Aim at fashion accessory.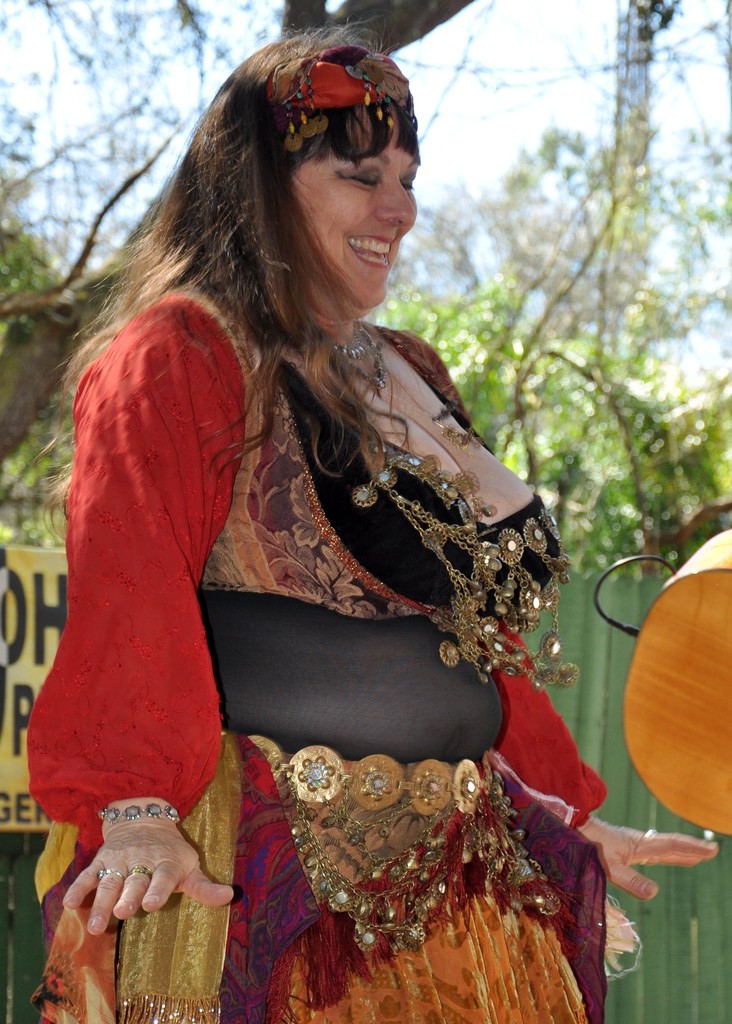
Aimed at pyautogui.locateOnScreen(126, 862, 150, 877).
